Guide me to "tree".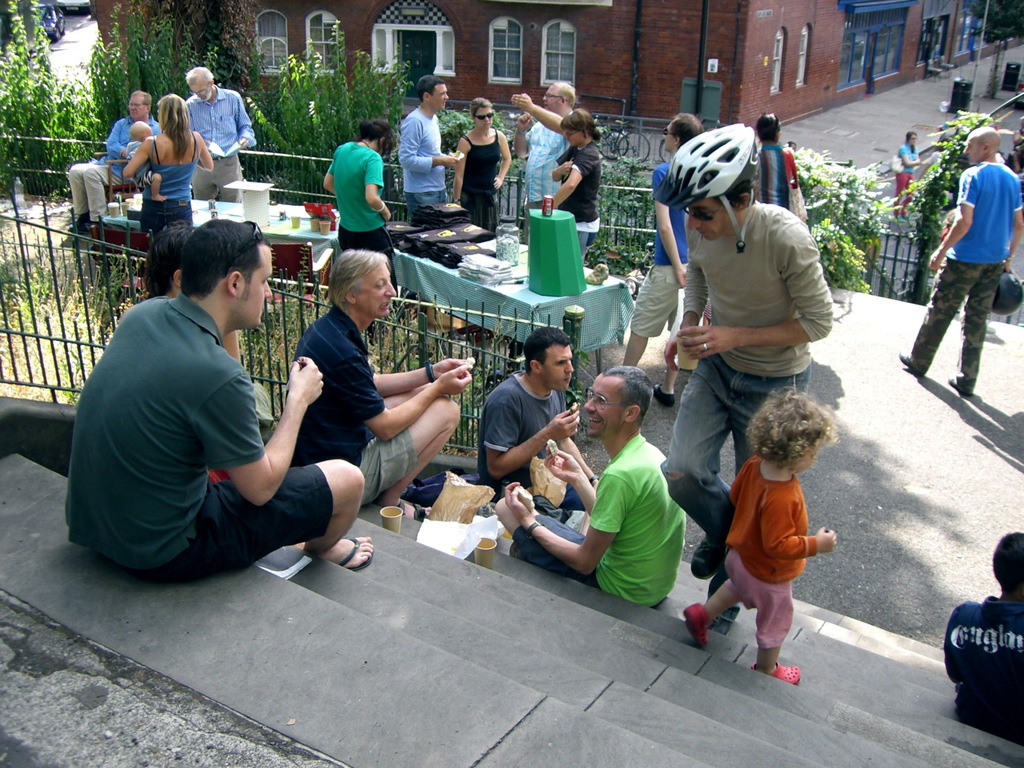
Guidance: 966, 0, 1018, 45.
